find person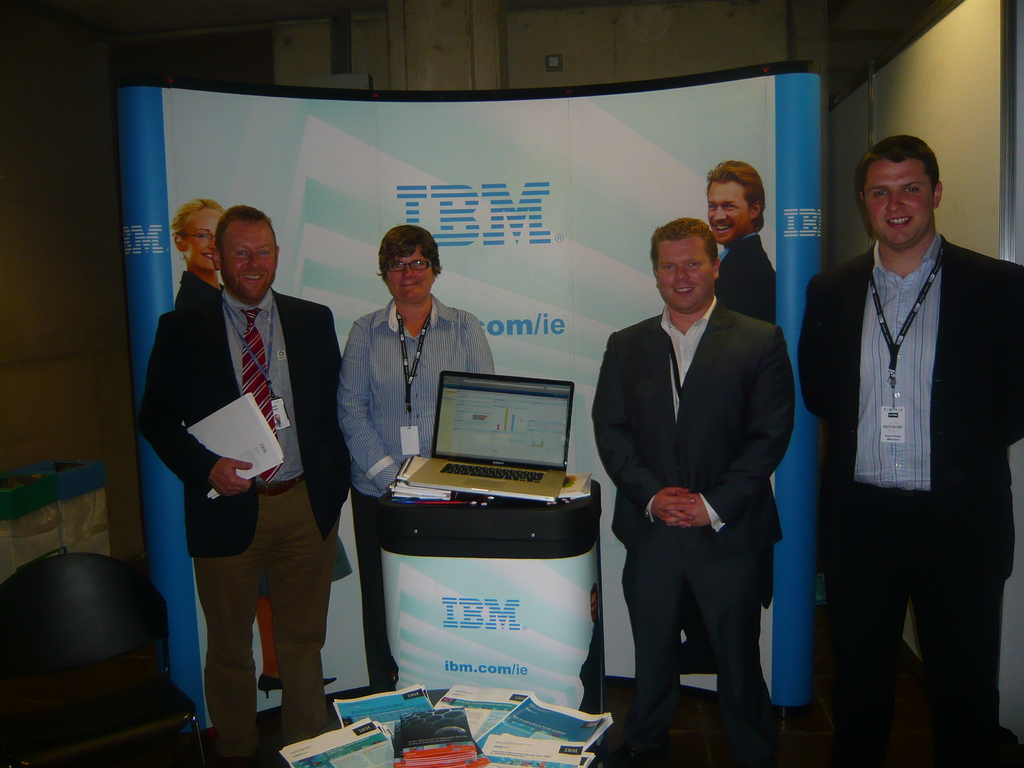
BBox(697, 163, 783, 328)
